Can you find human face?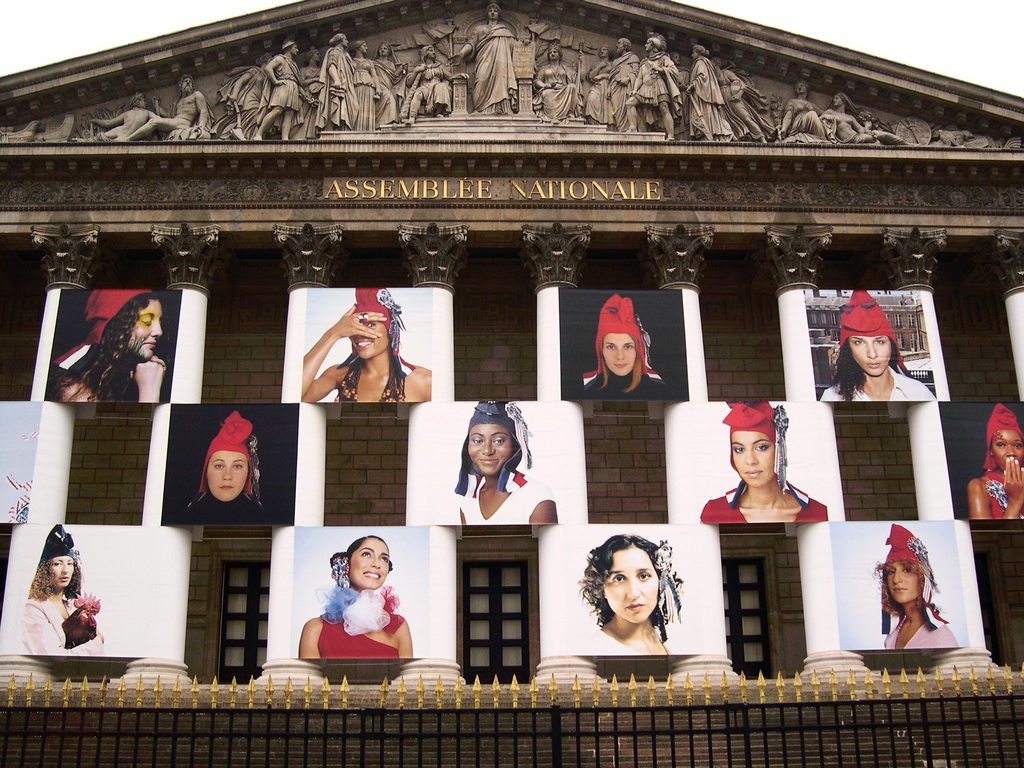
Yes, bounding box: x1=349, y1=538, x2=389, y2=587.
